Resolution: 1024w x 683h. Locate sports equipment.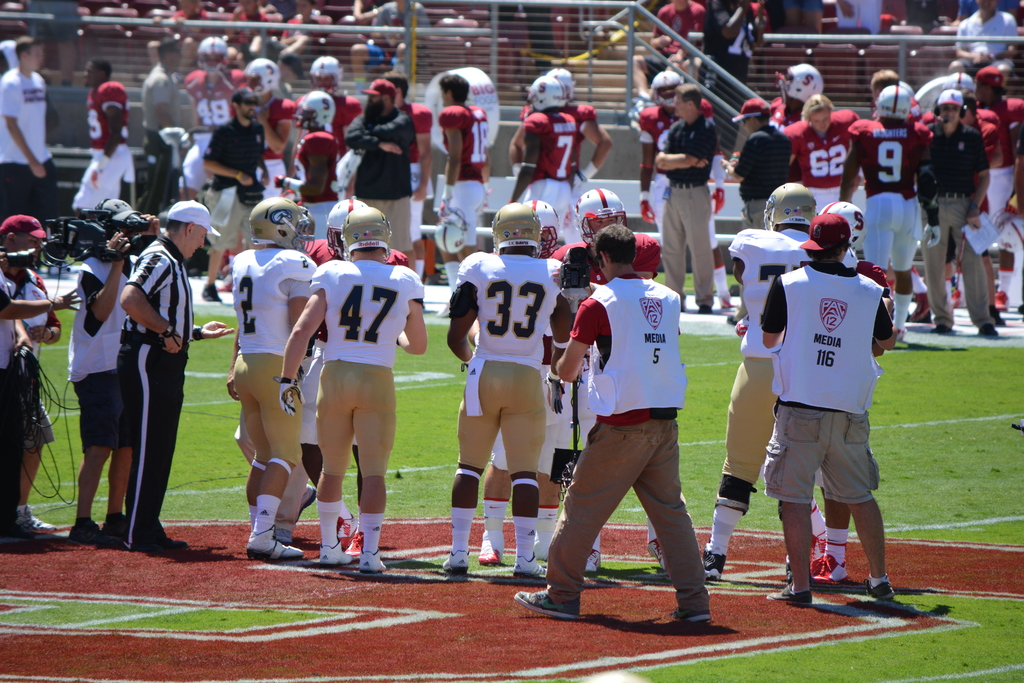
[left=764, top=183, right=818, bottom=234].
